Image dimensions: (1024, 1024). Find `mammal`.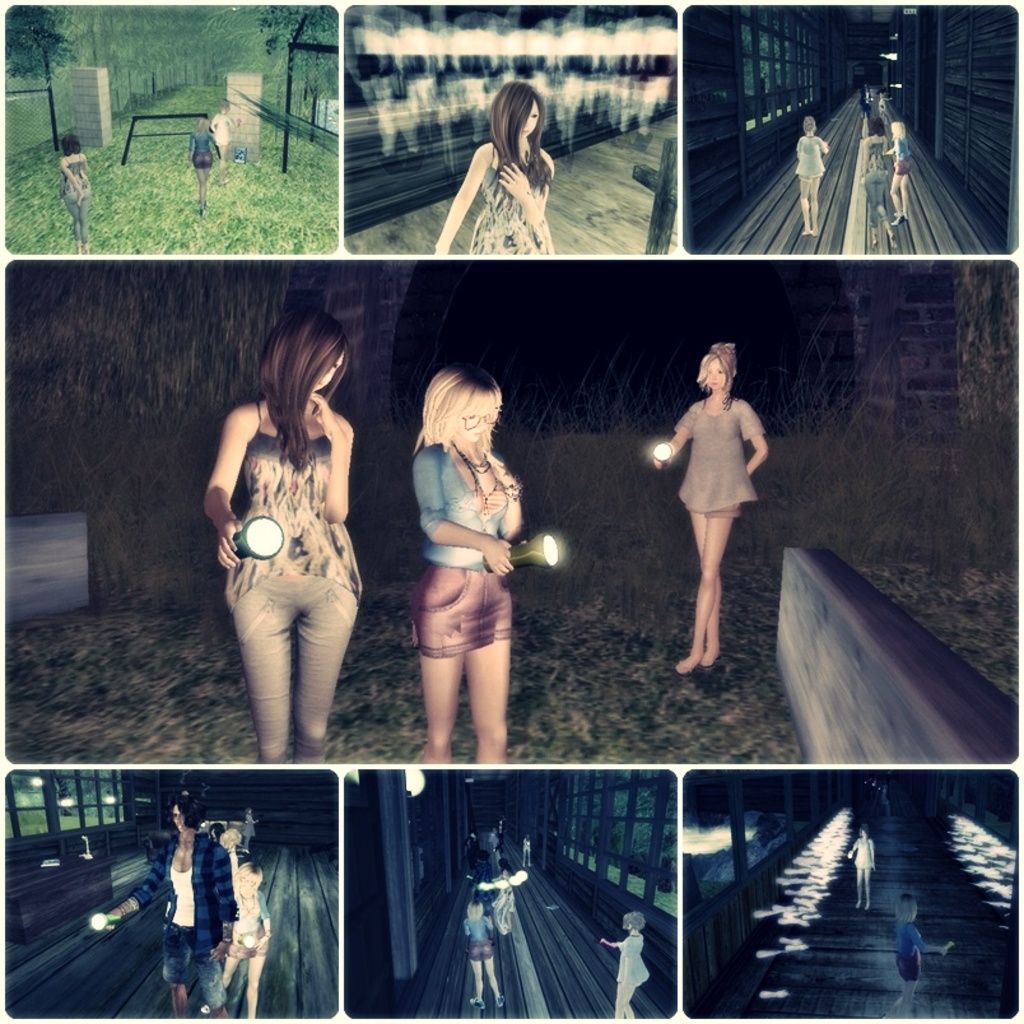
box=[243, 806, 253, 852].
